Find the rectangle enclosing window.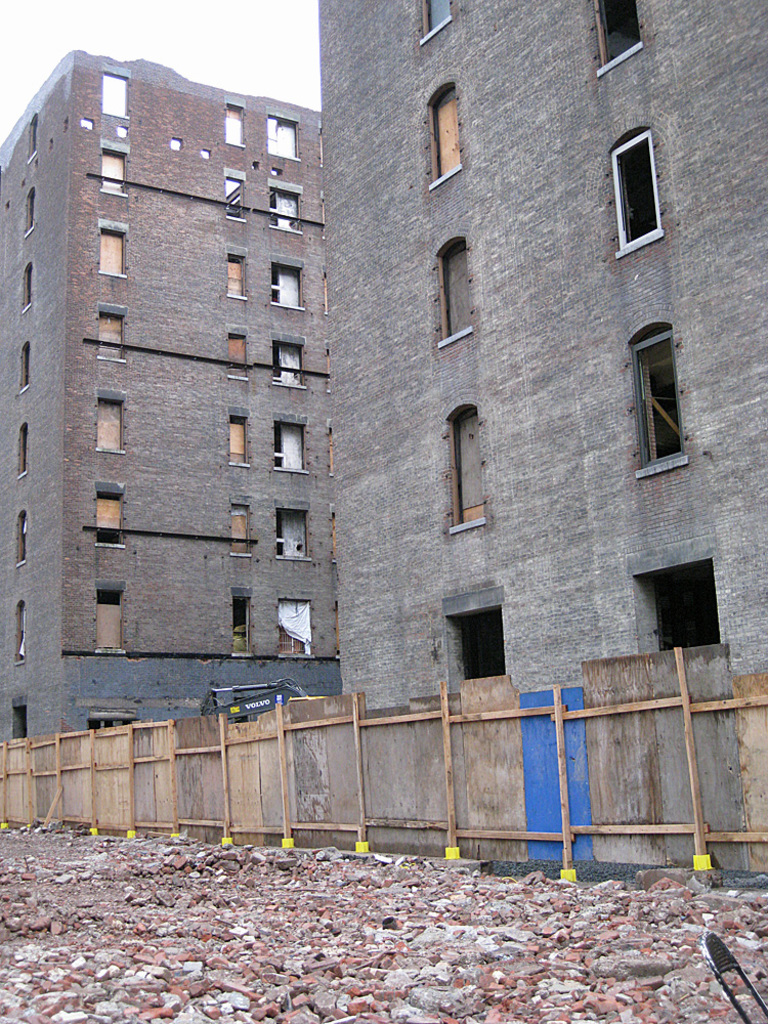
select_region(274, 505, 309, 562).
